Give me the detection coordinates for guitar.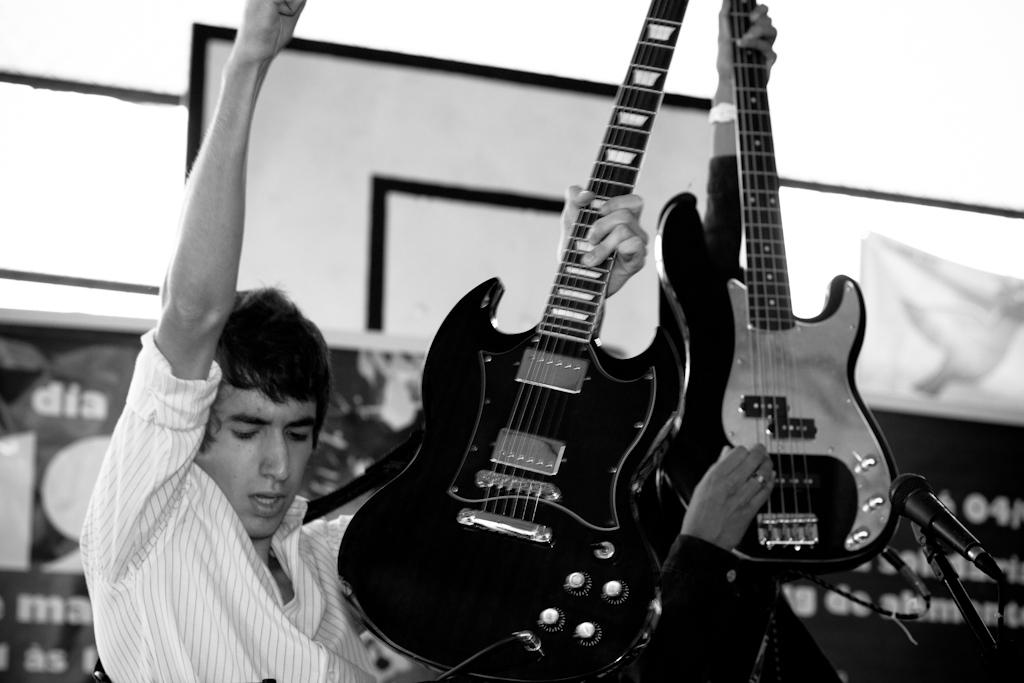
left=338, top=0, right=688, bottom=681.
